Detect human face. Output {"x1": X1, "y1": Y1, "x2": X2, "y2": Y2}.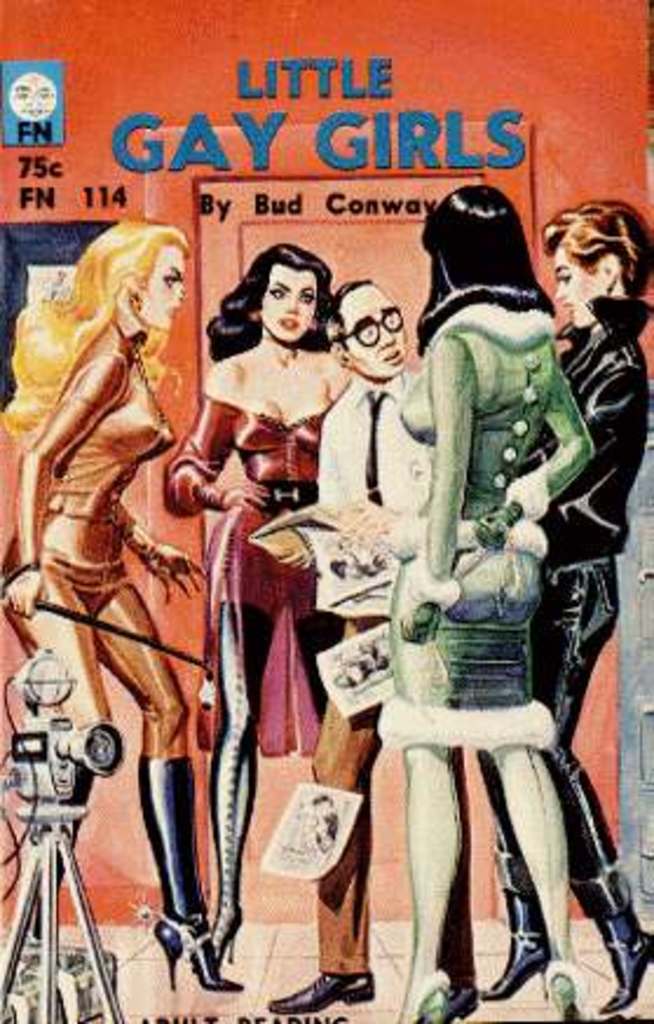
{"x1": 549, "y1": 248, "x2": 607, "y2": 330}.
